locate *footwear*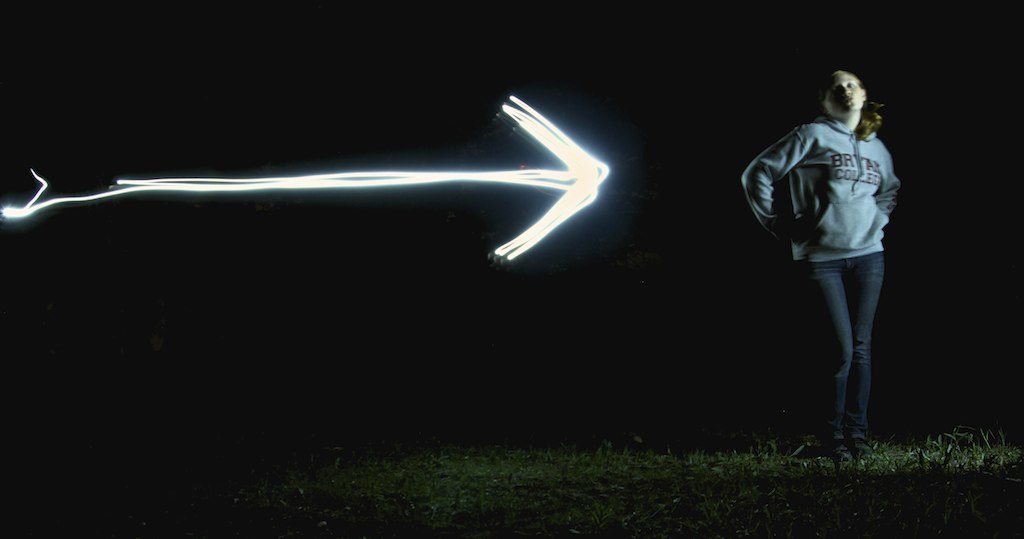
x1=820, y1=434, x2=846, y2=461
